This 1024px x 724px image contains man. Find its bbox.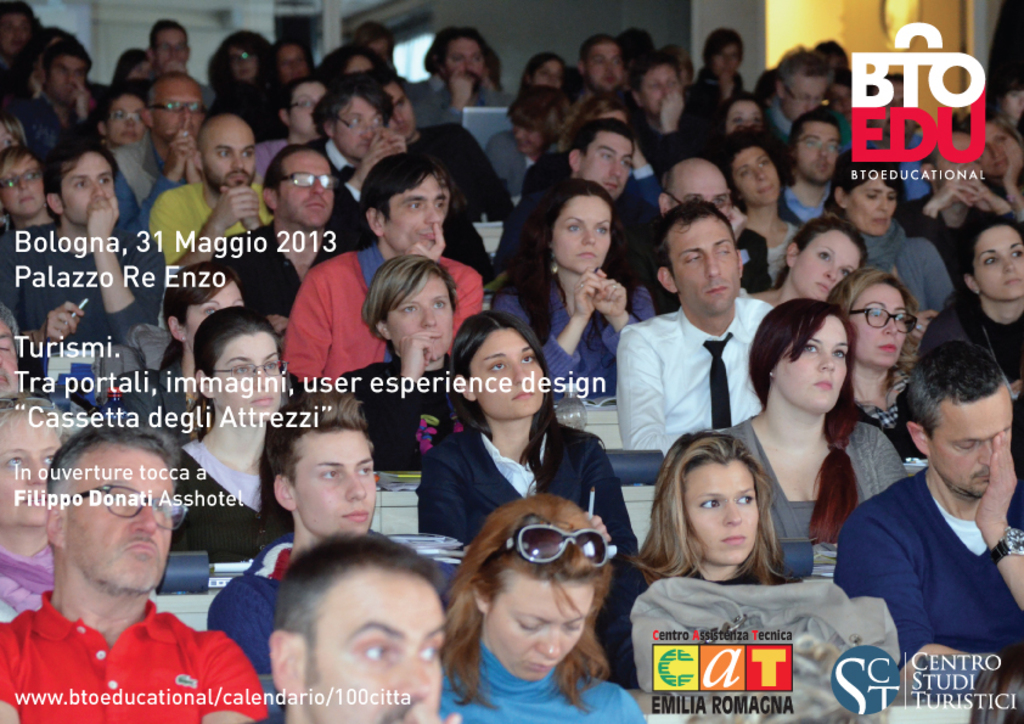
rect(354, 68, 527, 219).
